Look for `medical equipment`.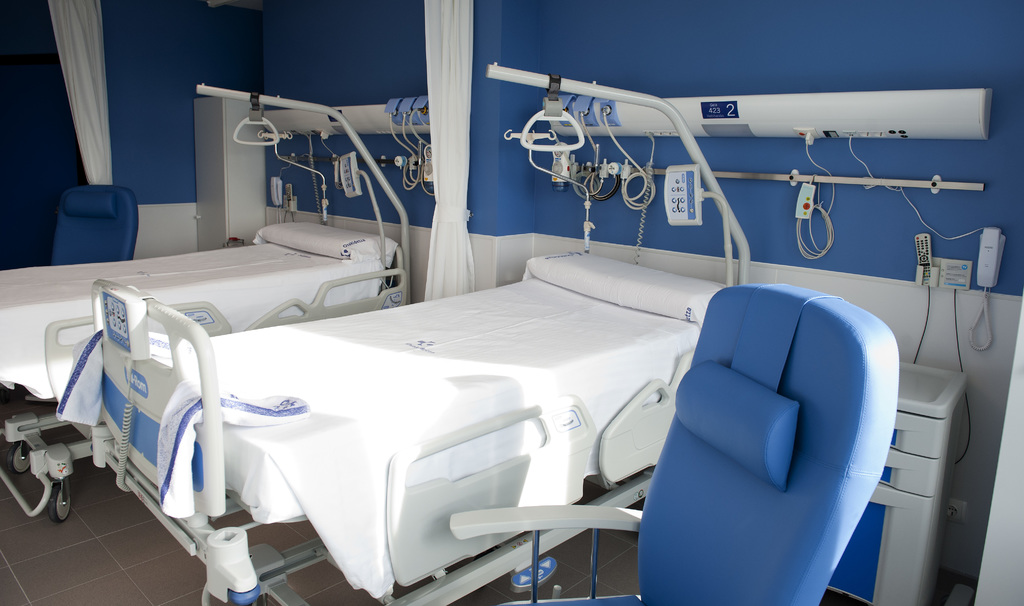
Found: locate(258, 95, 433, 231).
